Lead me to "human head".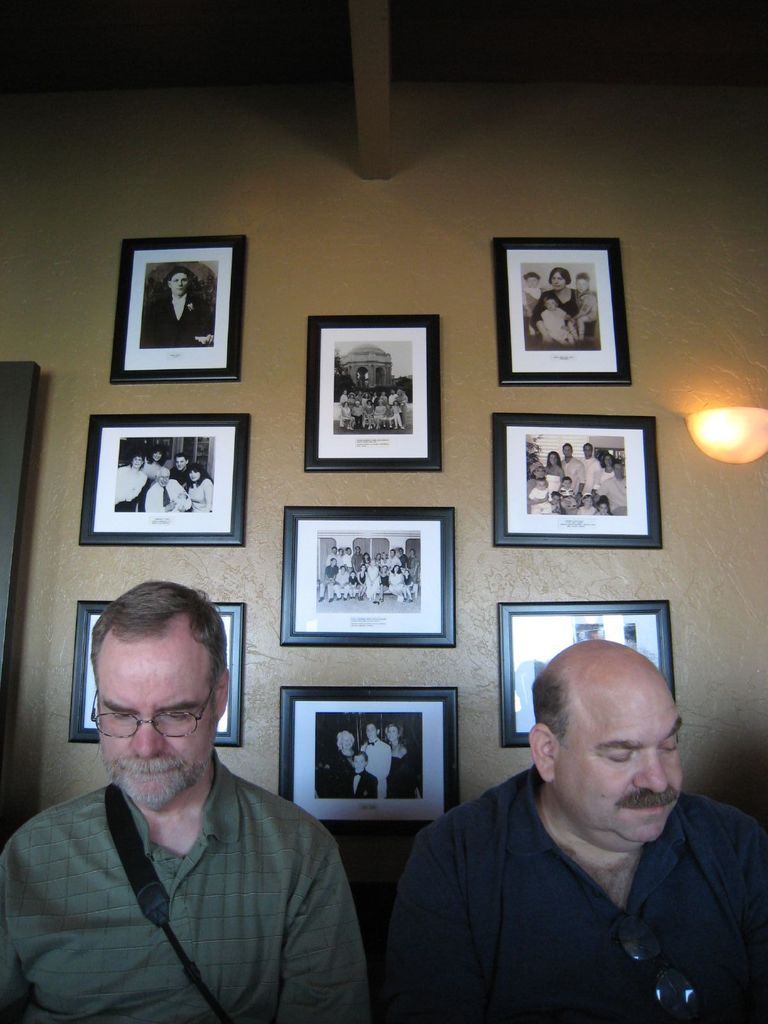
Lead to 534, 479, 547, 490.
